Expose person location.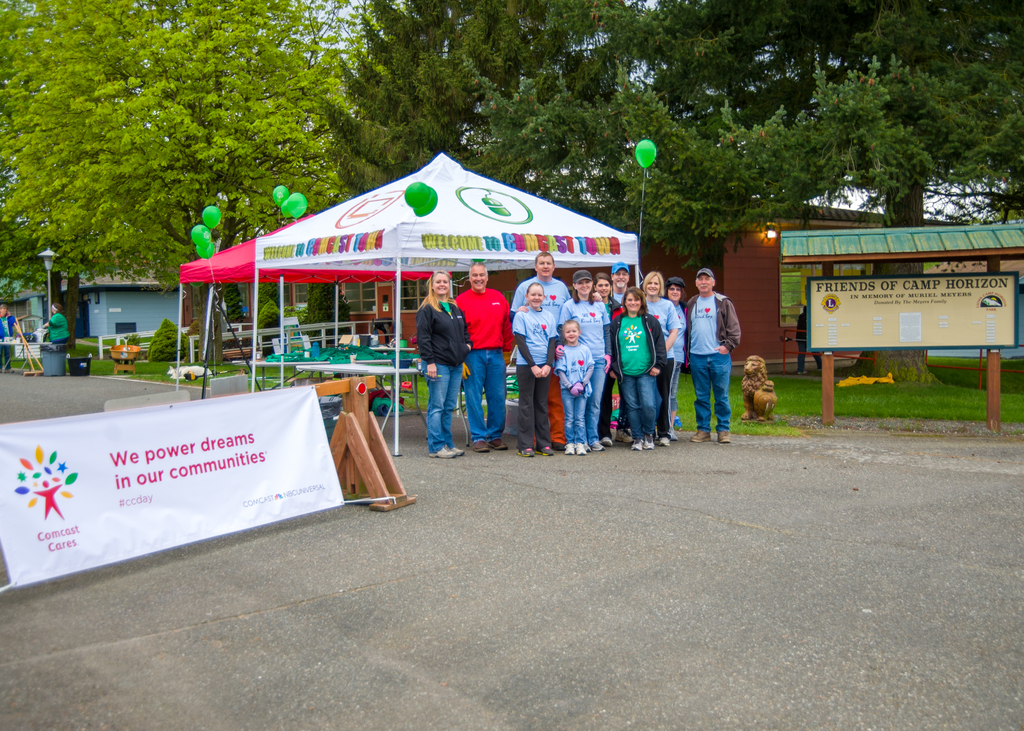
Exposed at x1=412 y1=272 x2=464 y2=453.
